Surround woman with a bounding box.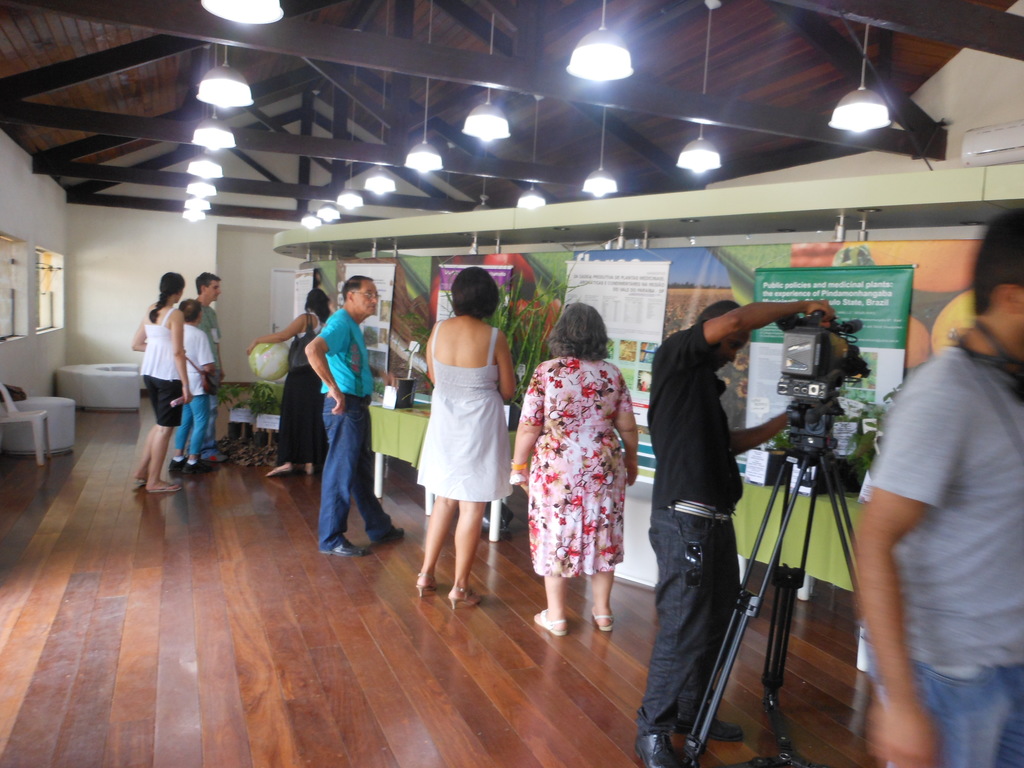
BBox(504, 300, 639, 640).
